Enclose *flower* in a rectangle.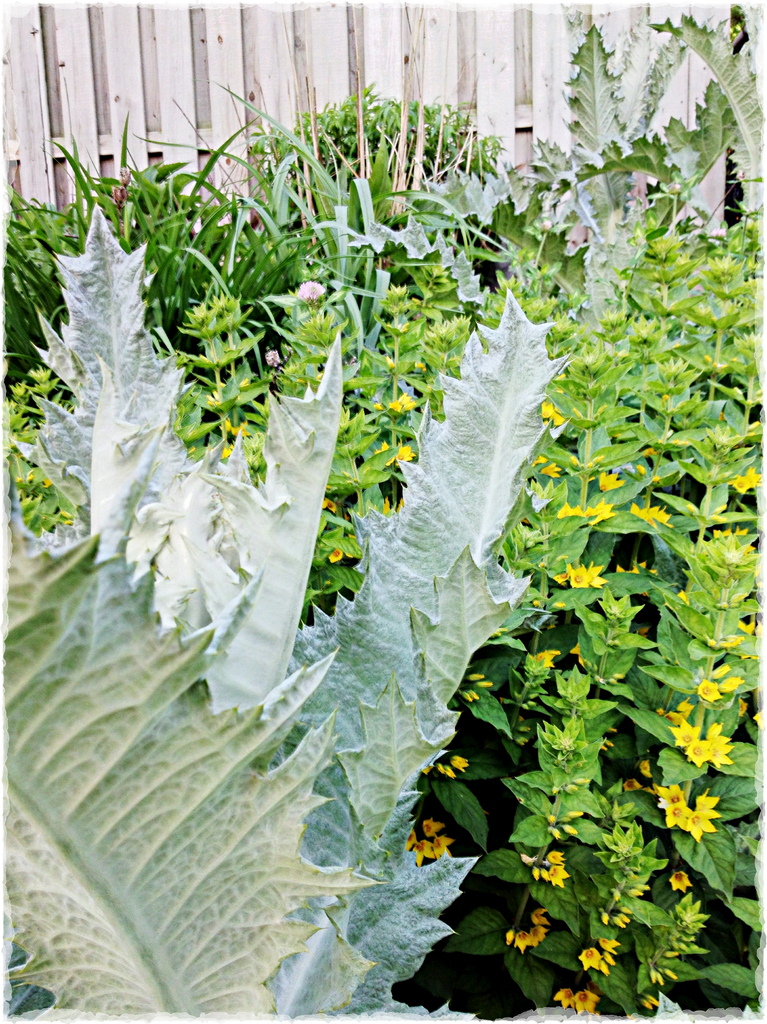
x1=709, y1=742, x2=734, y2=771.
